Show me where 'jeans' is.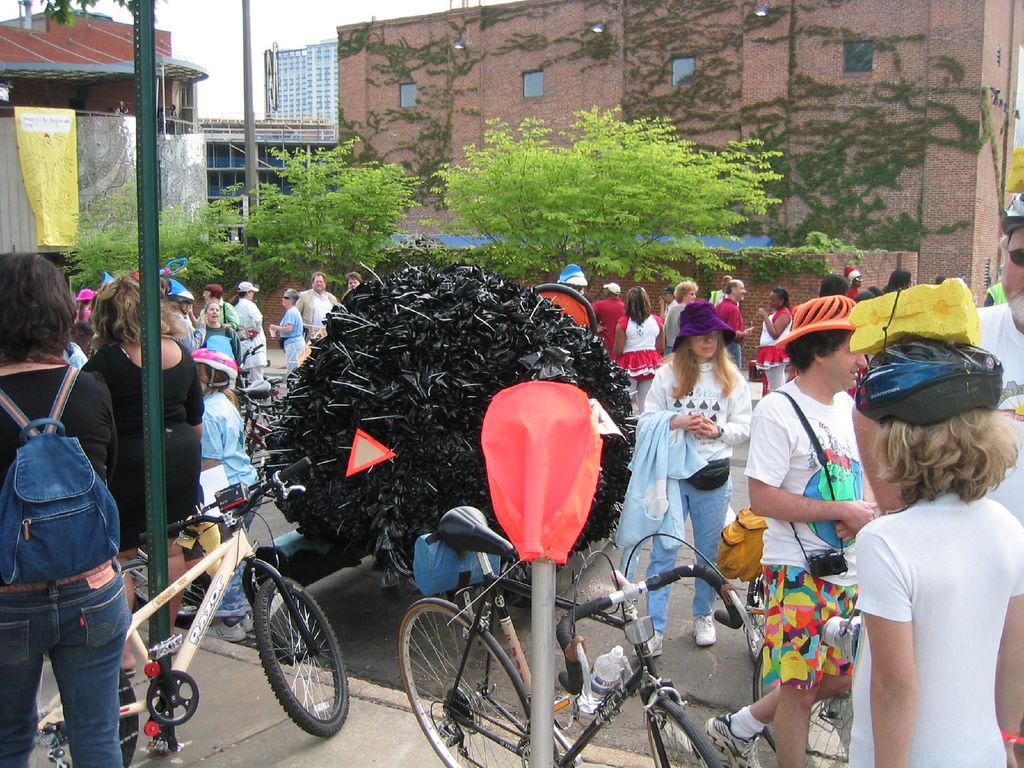
'jeans' is at box=[0, 554, 126, 767].
